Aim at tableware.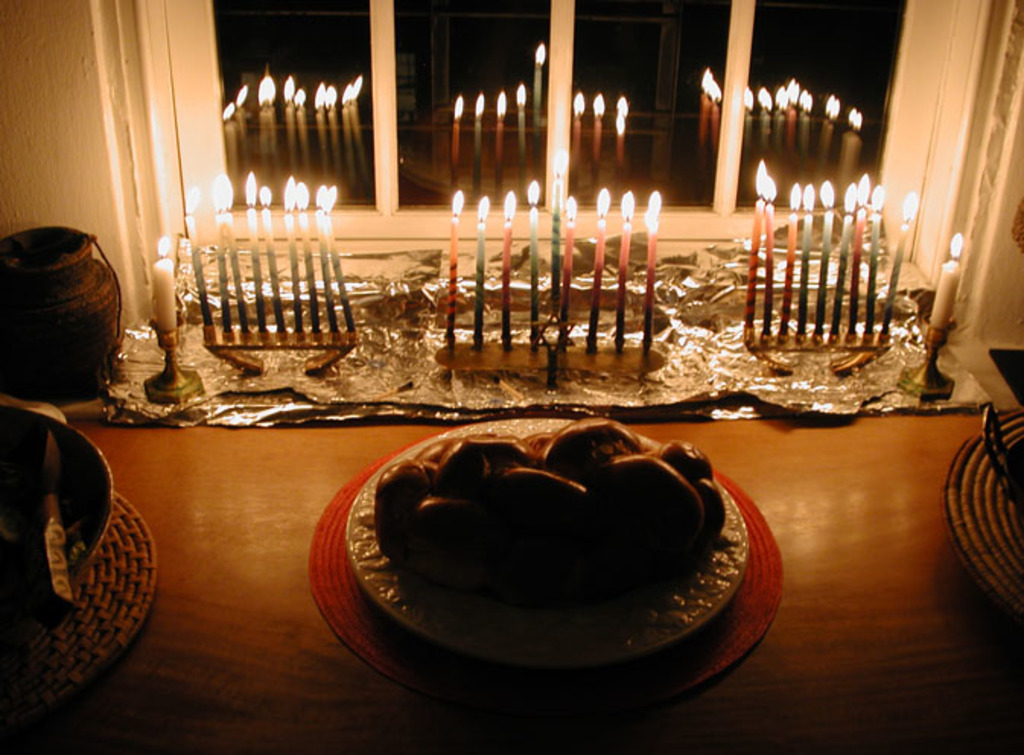
Aimed at [978, 399, 1022, 525].
